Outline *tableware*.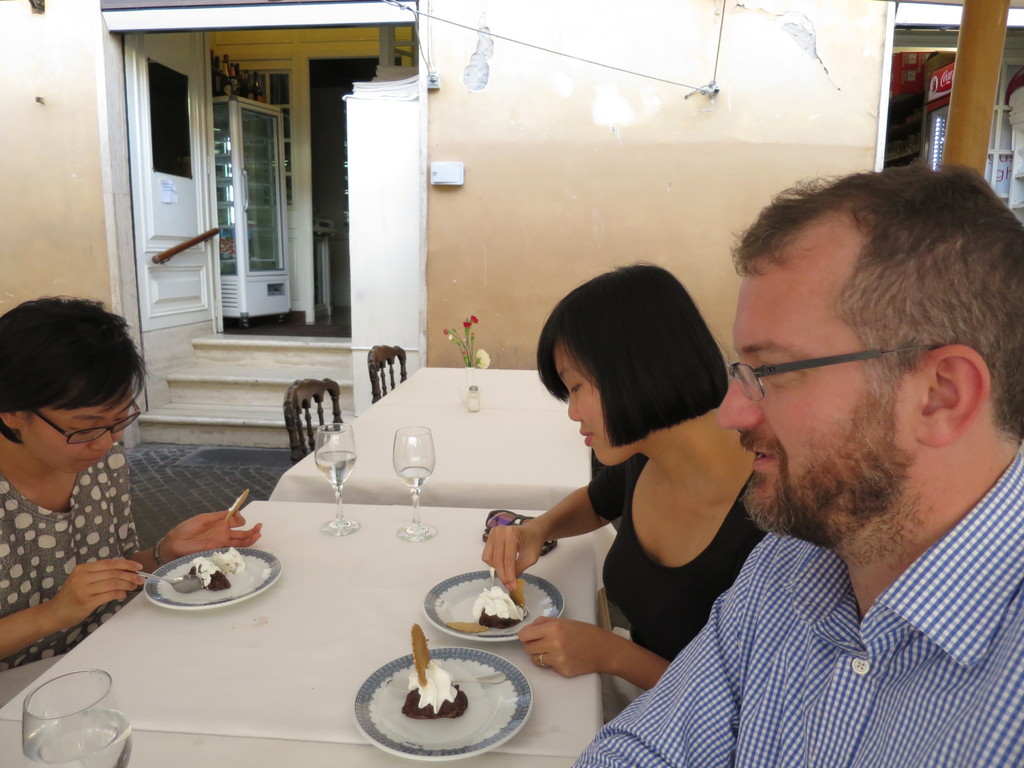
Outline: {"x1": 19, "y1": 666, "x2": 128, "y2": 767}.
